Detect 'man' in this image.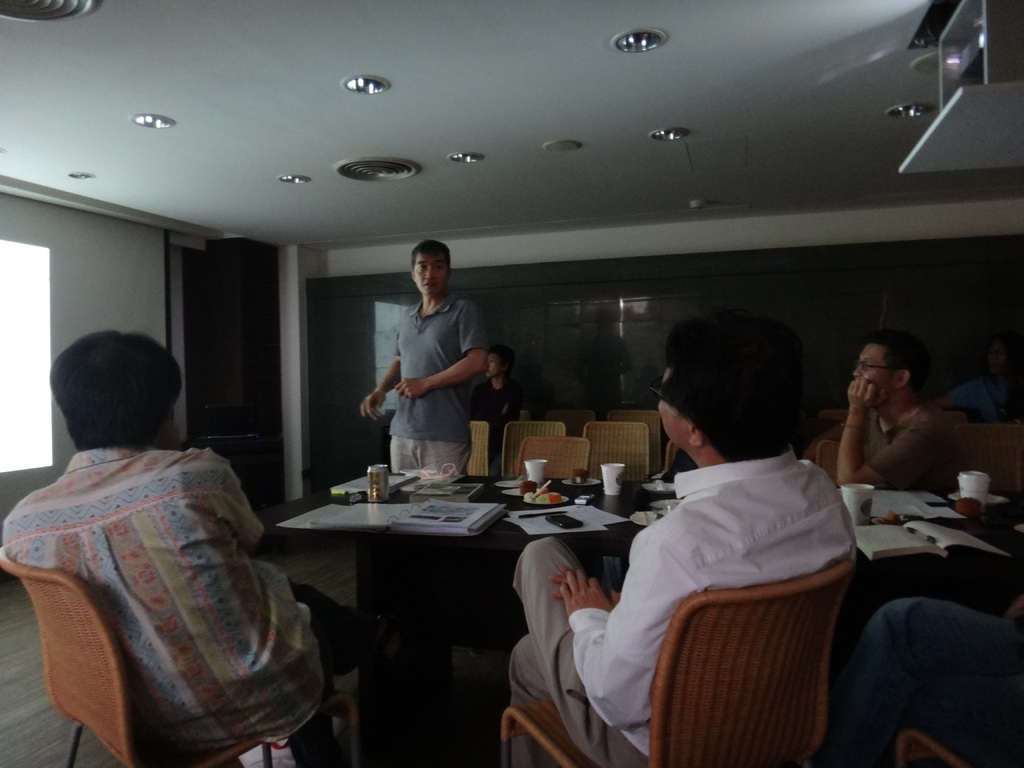
Detection: bbox=(509, 312, 857, 767).
